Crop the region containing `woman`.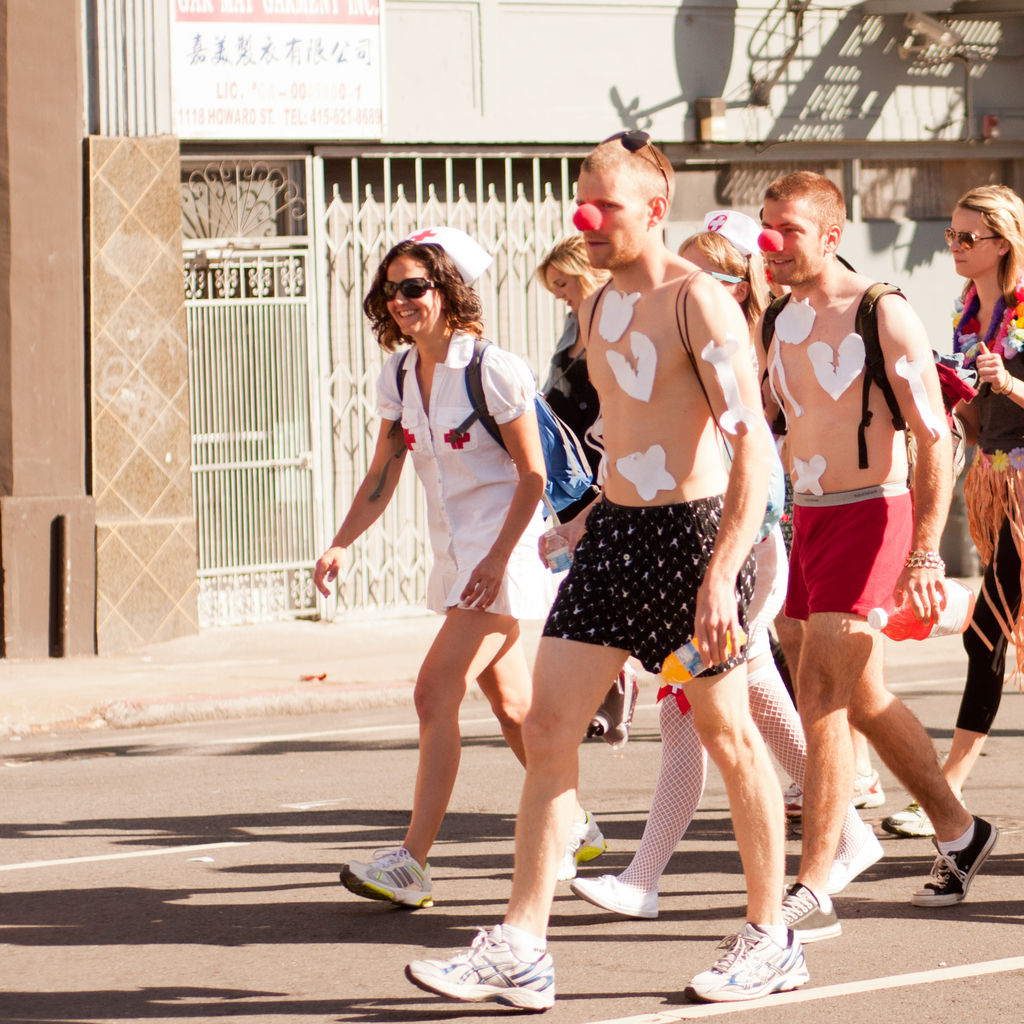
Crop region: (887, 181, 1023, 830).
